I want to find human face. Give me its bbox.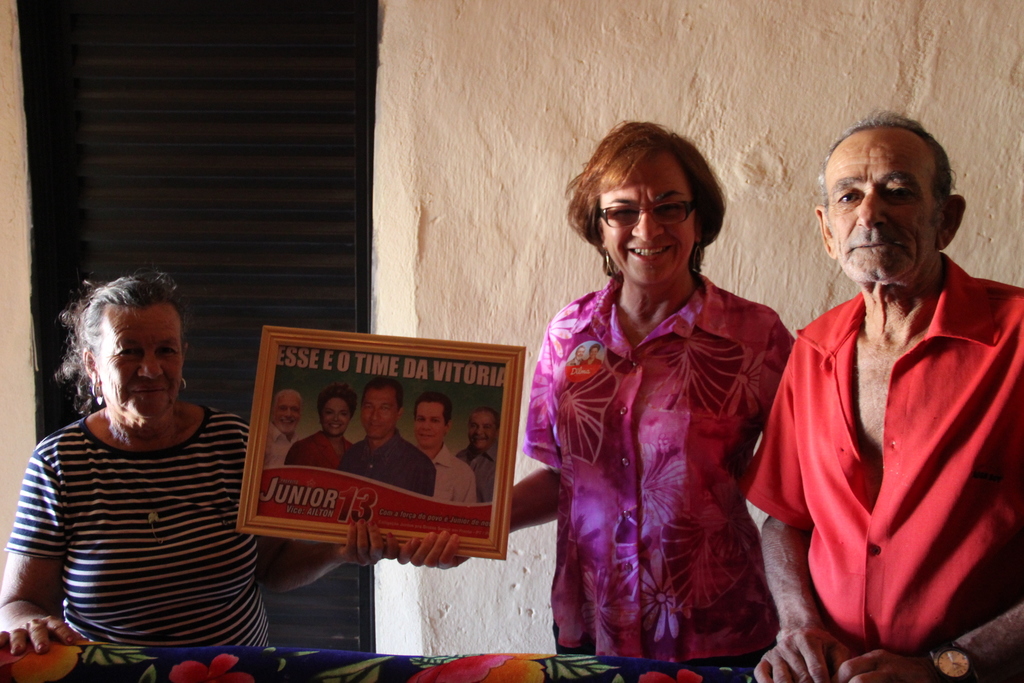
locate(95, 308, 182, 433).
